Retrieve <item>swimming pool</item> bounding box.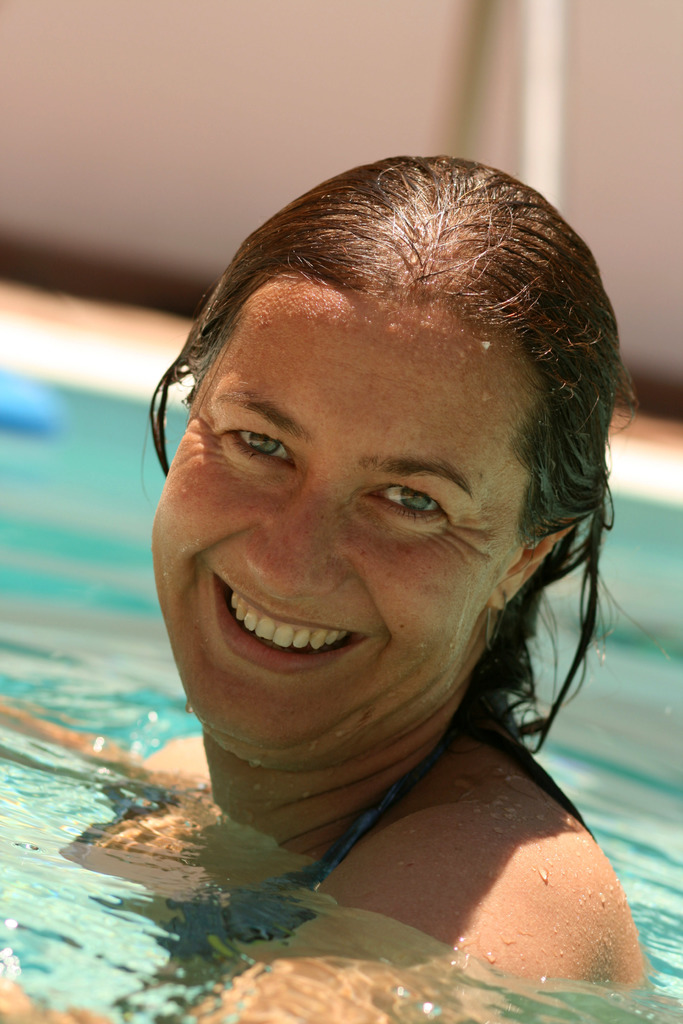
Bounding box: <bbox>0, 309, 682, 1023</bbox>.
